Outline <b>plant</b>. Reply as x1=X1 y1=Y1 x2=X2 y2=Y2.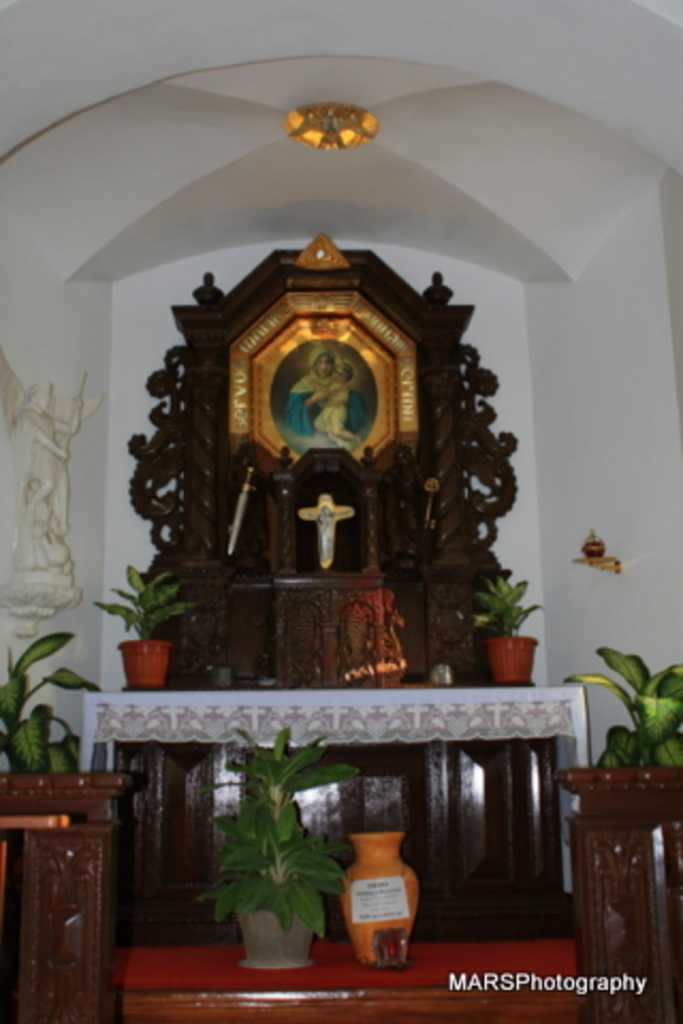
x1=568 y1=642 x2=681 y2=766.
